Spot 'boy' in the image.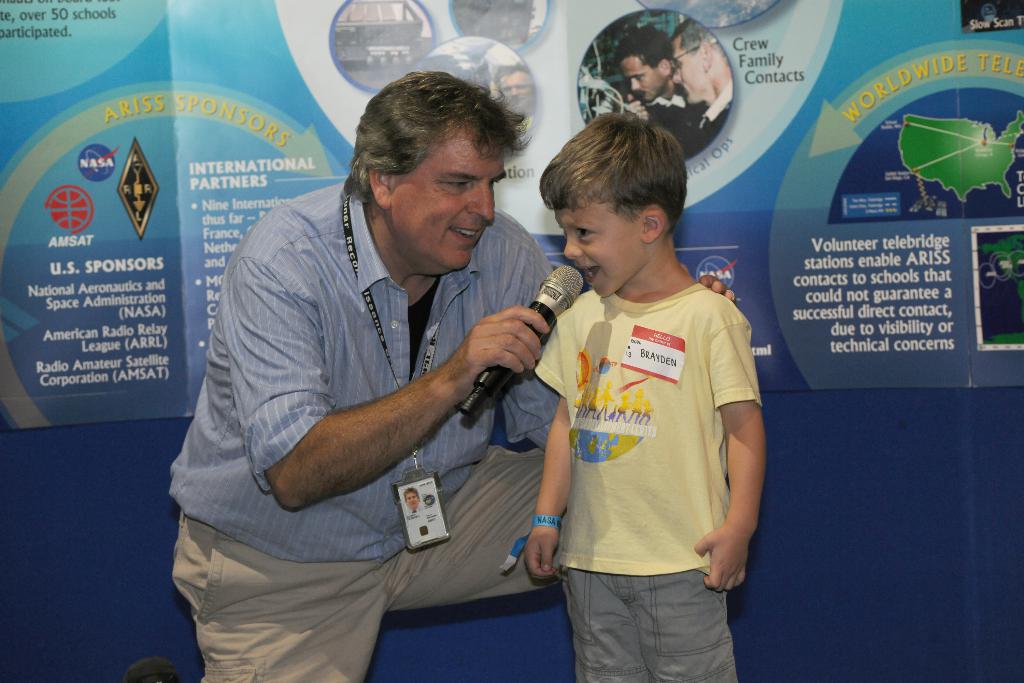
'boy' found at locate(518, 117, 782, 672).
